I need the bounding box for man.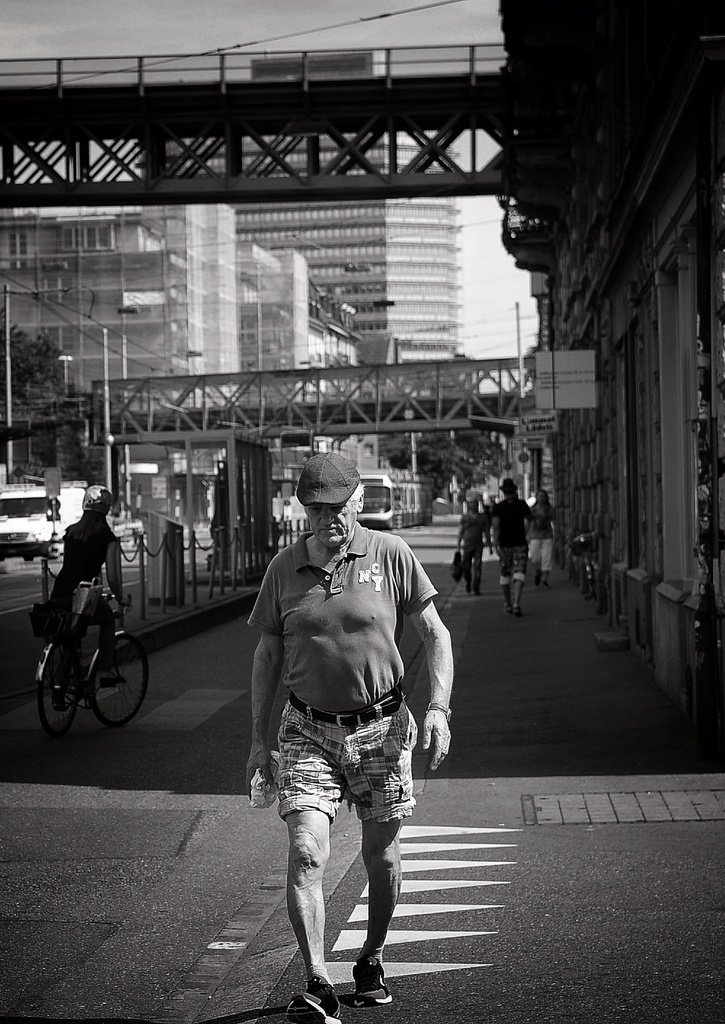
Here it is: box(492, 481, 534, 619).
